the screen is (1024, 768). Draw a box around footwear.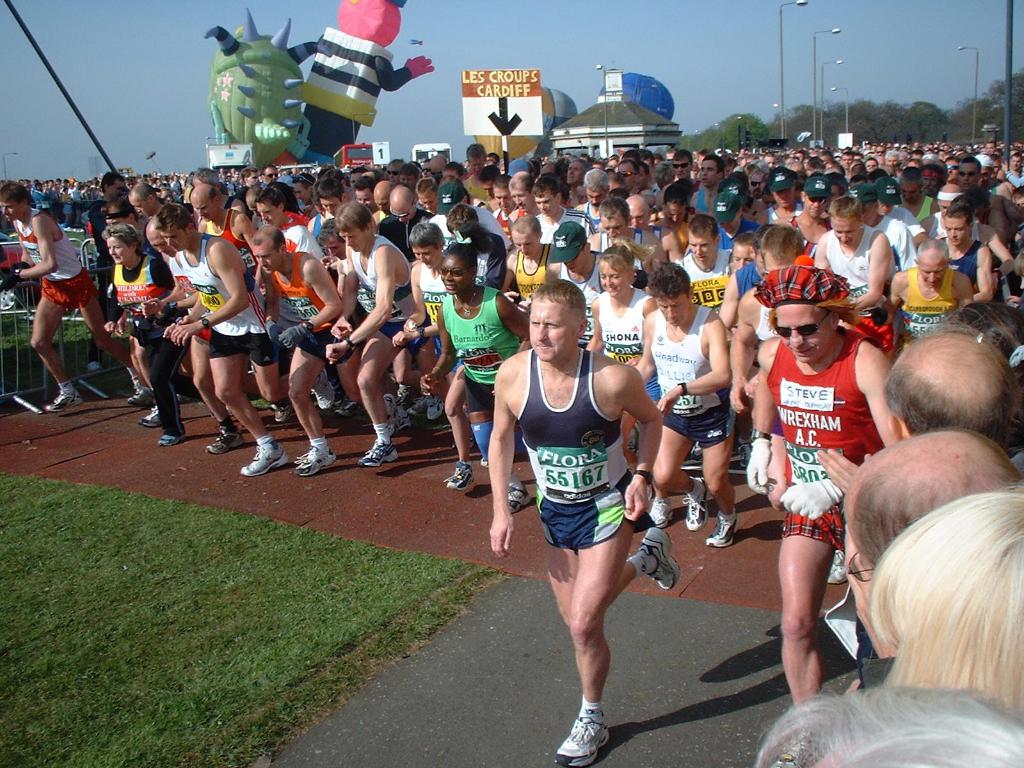
x1=644, y1=493, x2=677, y2=527.
